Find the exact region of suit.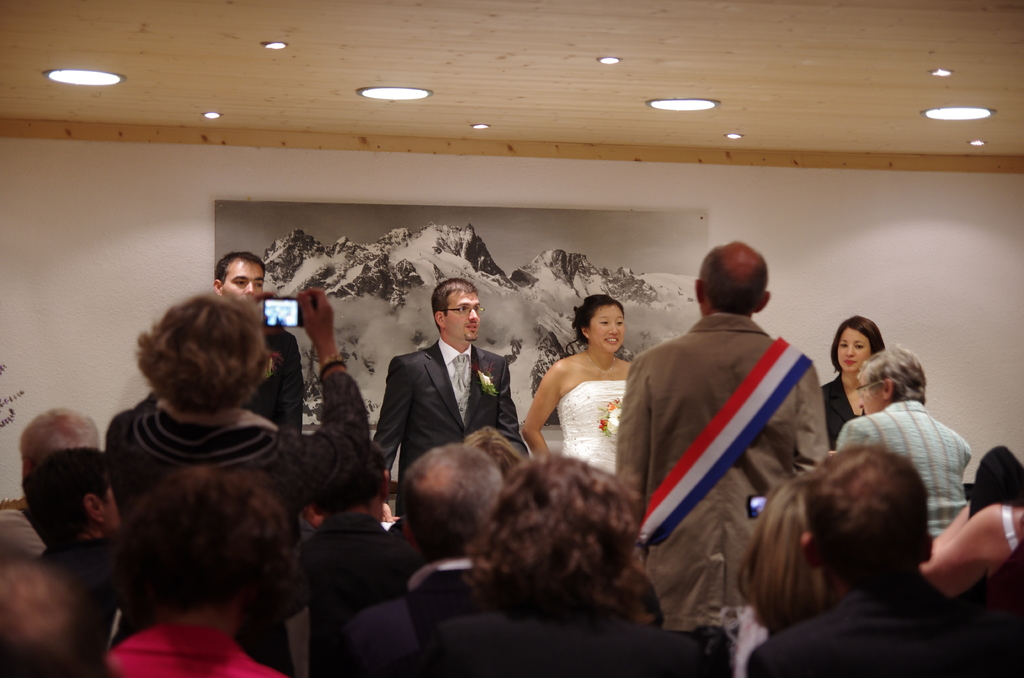
Exact region: {"left": 422, "top": 597, "right": 702, "bottom": 677}.
